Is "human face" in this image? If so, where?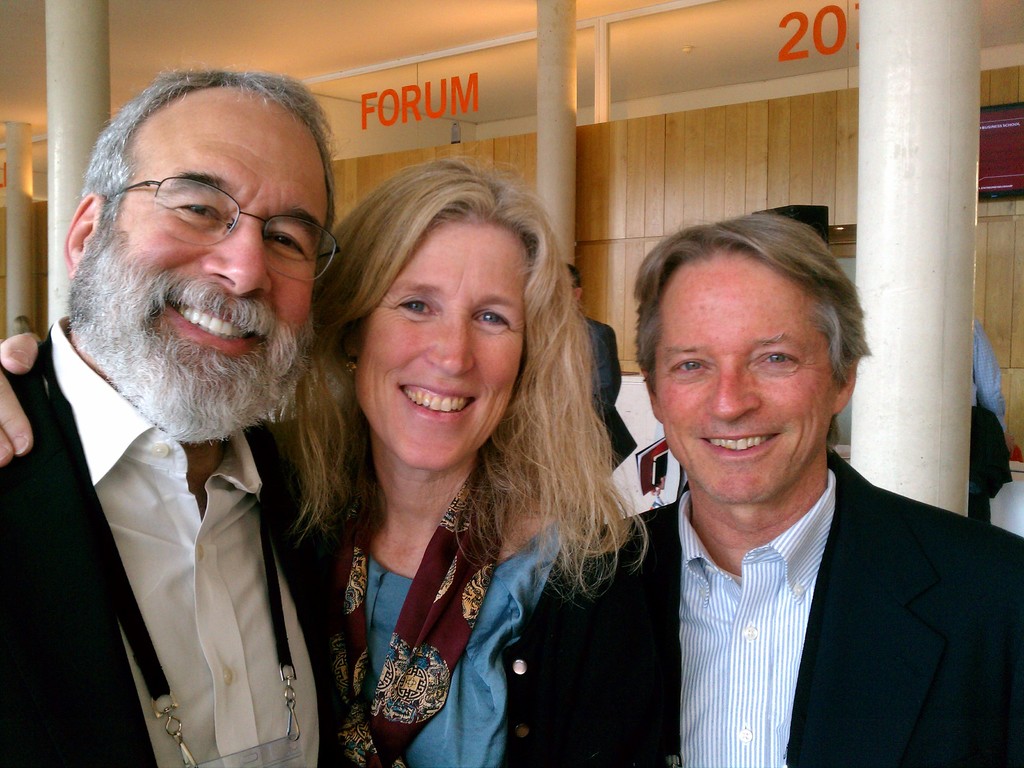
Yes, at x1=113, y1=88, x2=331, y2=355.
